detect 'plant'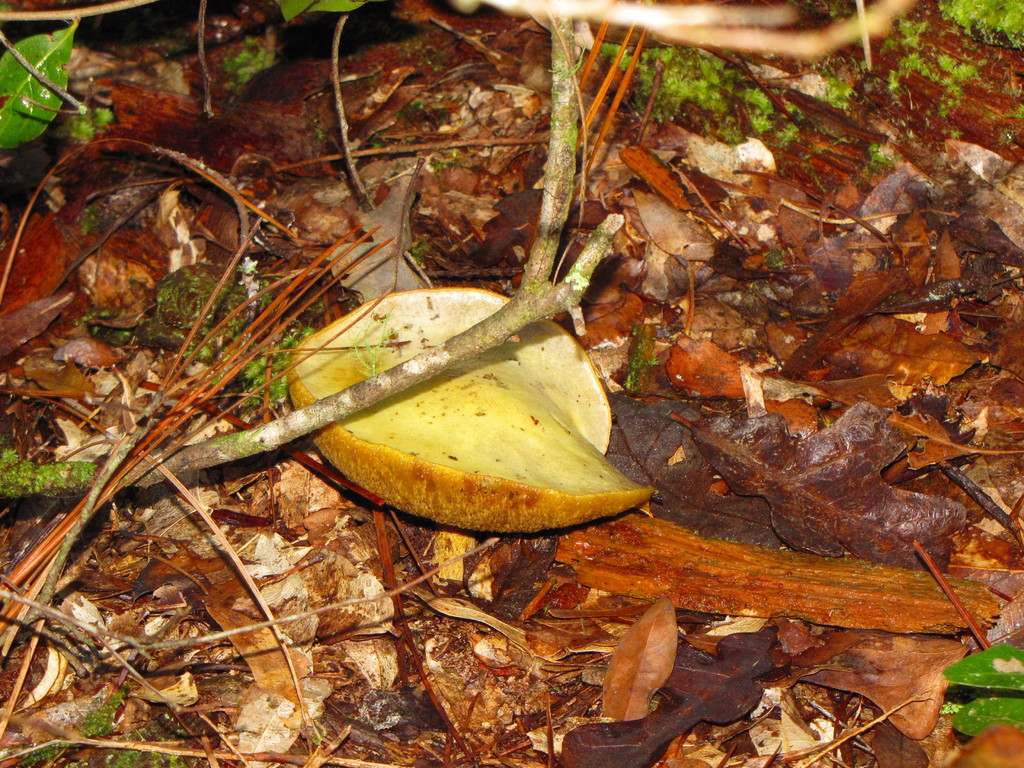
[927,642,1023,741]
